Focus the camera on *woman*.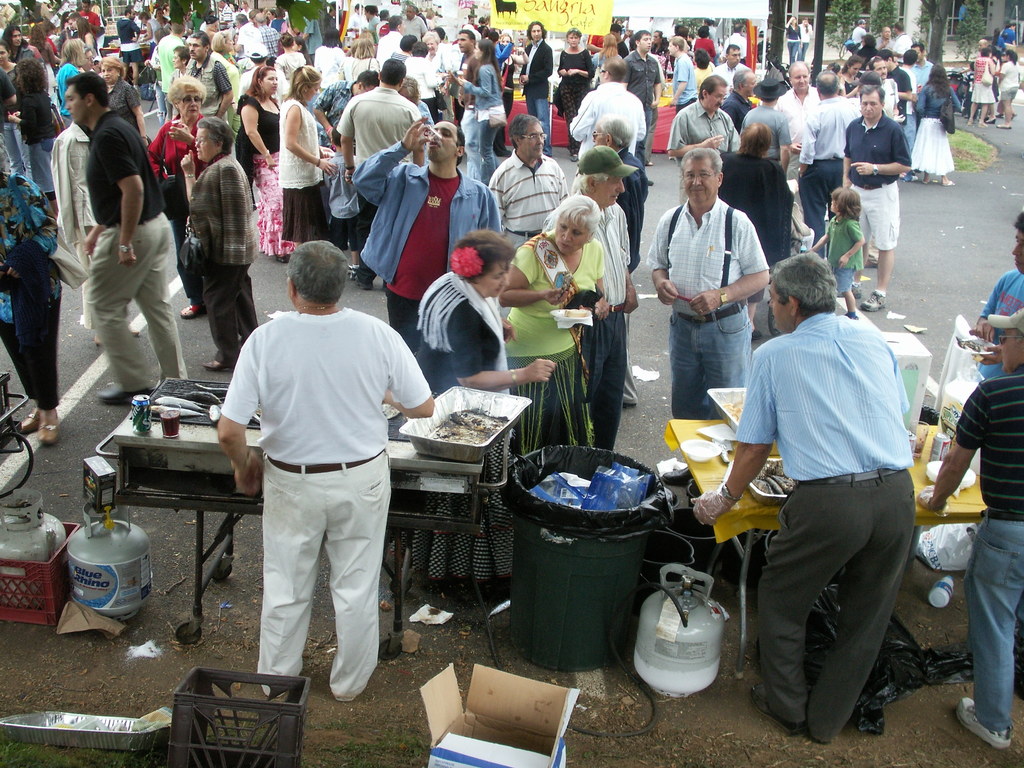
Focus region: <region>784, 16, 804, 66</region>.
